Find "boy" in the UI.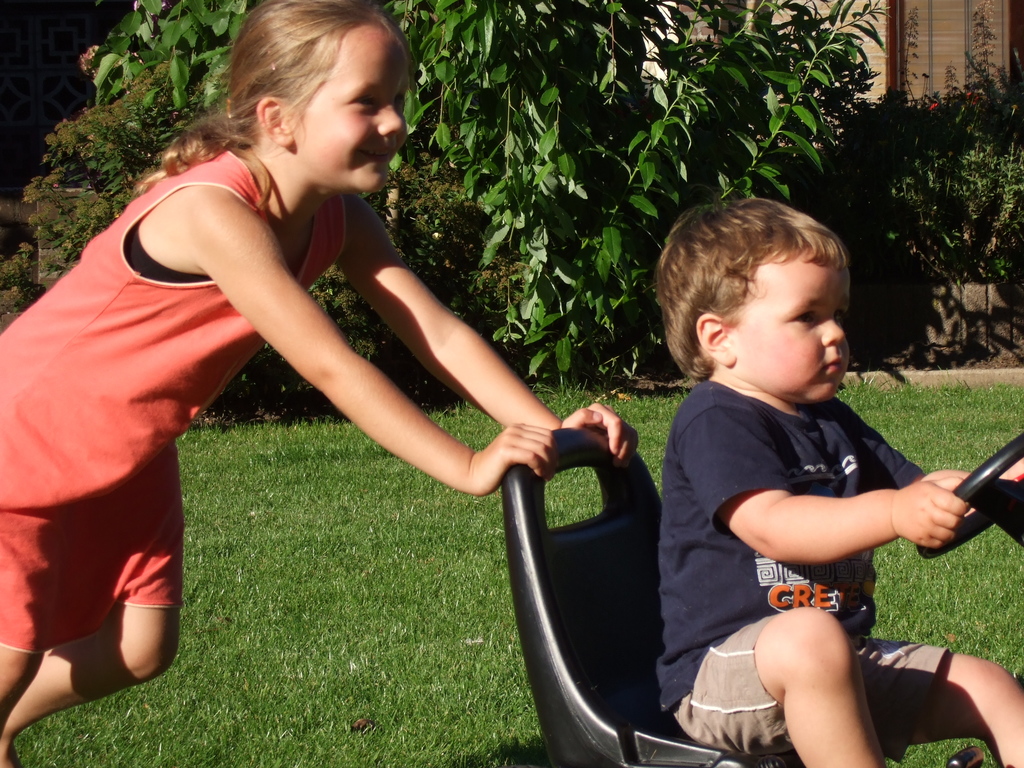
UI element at locate(643, 184, 1022, 767).
